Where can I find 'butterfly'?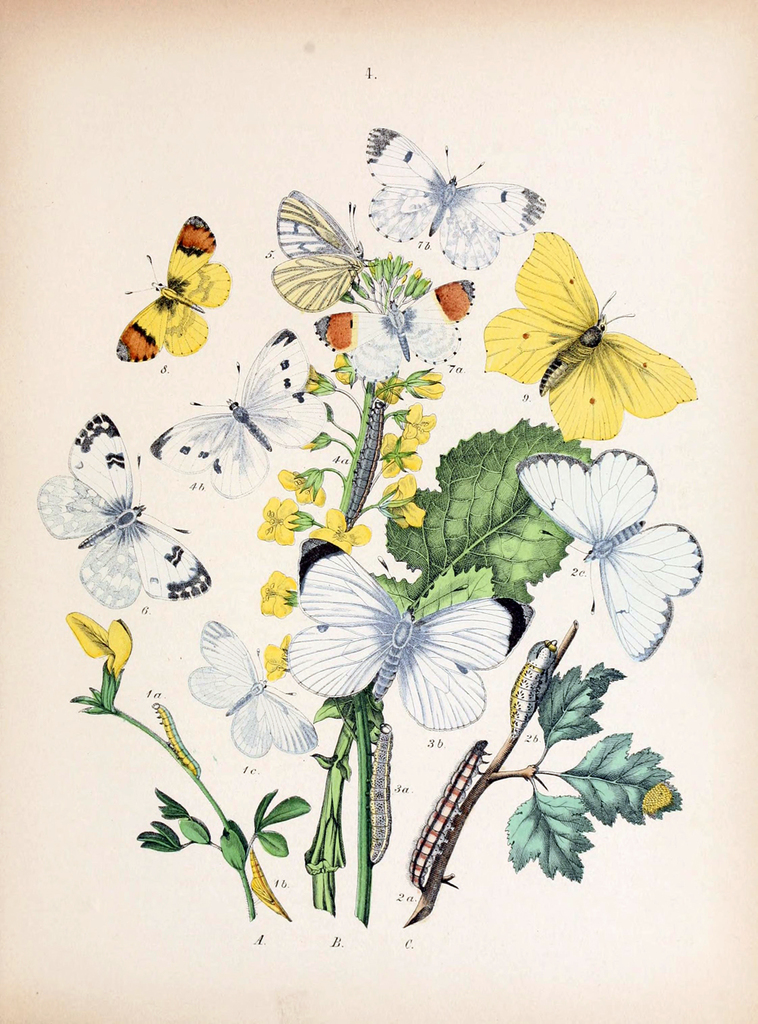
You can find it at <bbox>41, 406, 213, 606</bbox>.
